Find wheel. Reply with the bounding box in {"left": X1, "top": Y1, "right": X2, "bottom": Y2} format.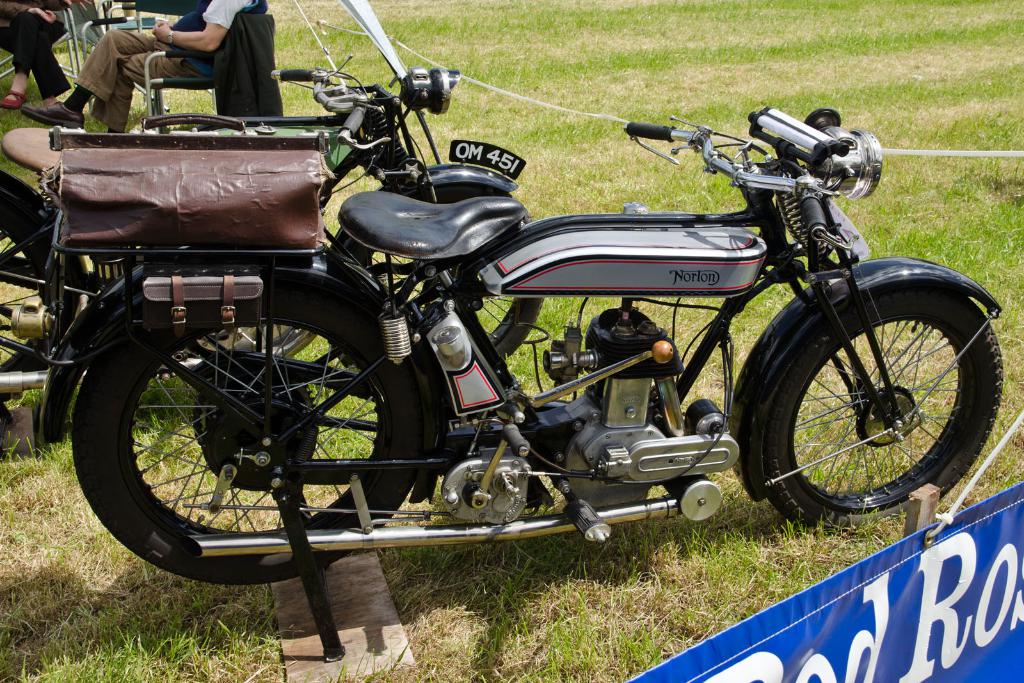
{"left": 185, "top": 323, "right": 315, "bottom": 357}.
